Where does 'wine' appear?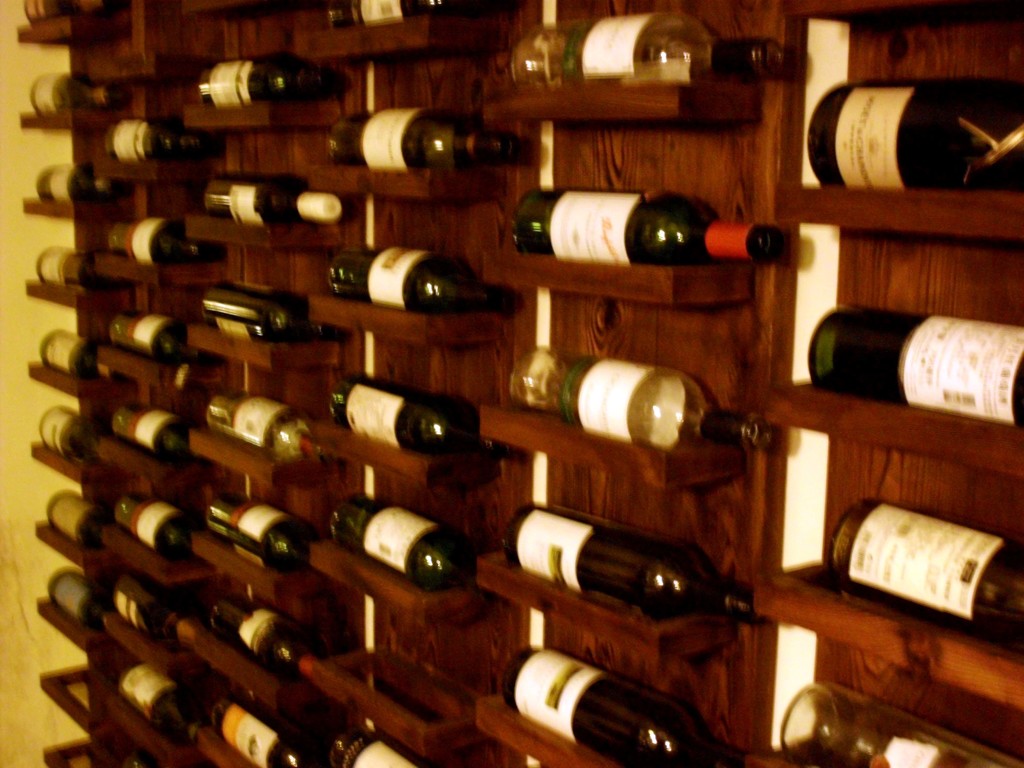
Appears at pyautogui.locateOnScreen(115, 401, 205, 463).
